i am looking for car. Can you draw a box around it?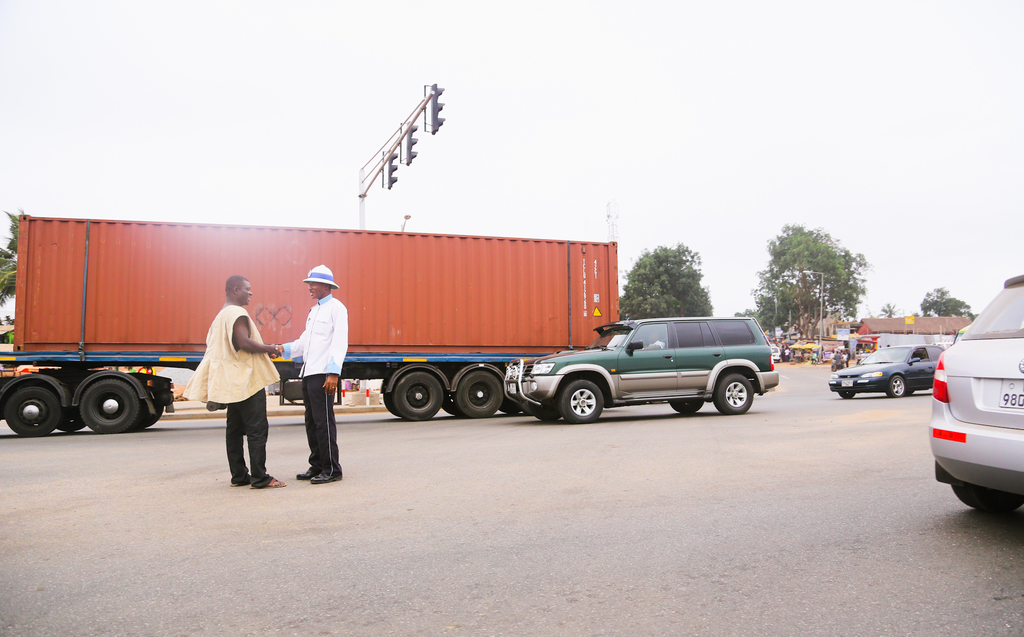
Sure, the bounding box is l=929, t=276, r=1023, b=507.
